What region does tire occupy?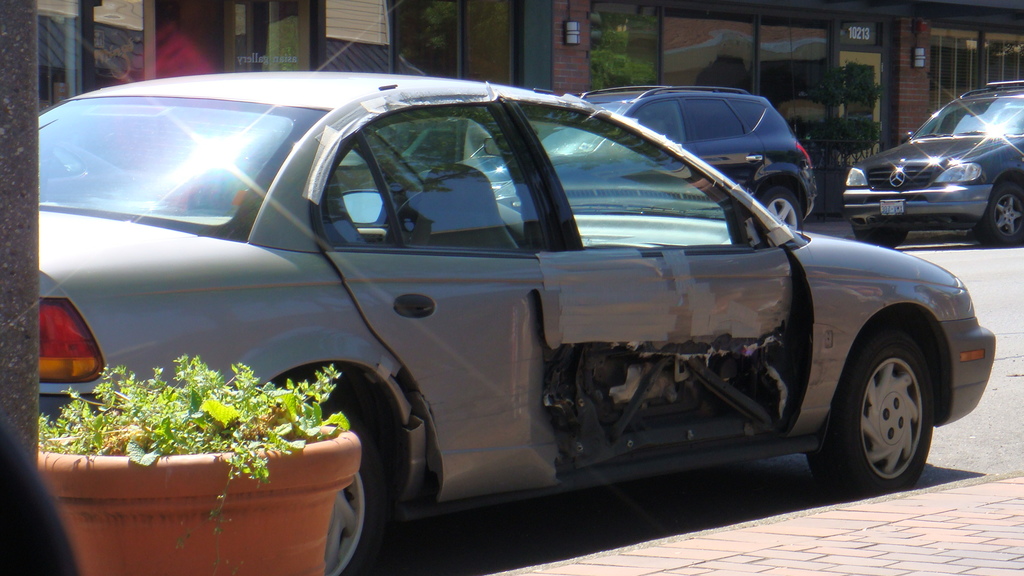
(758,186,803,234).
